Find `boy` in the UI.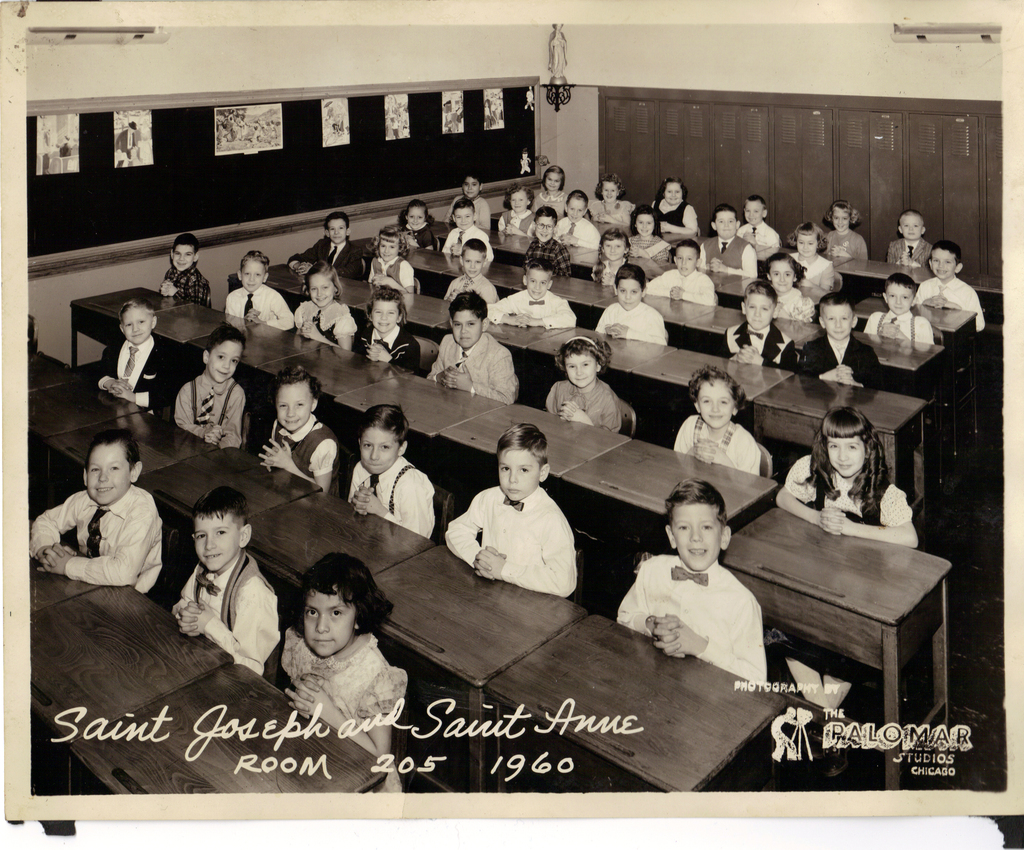
UI element at rect(26, 429, 167, 603).
